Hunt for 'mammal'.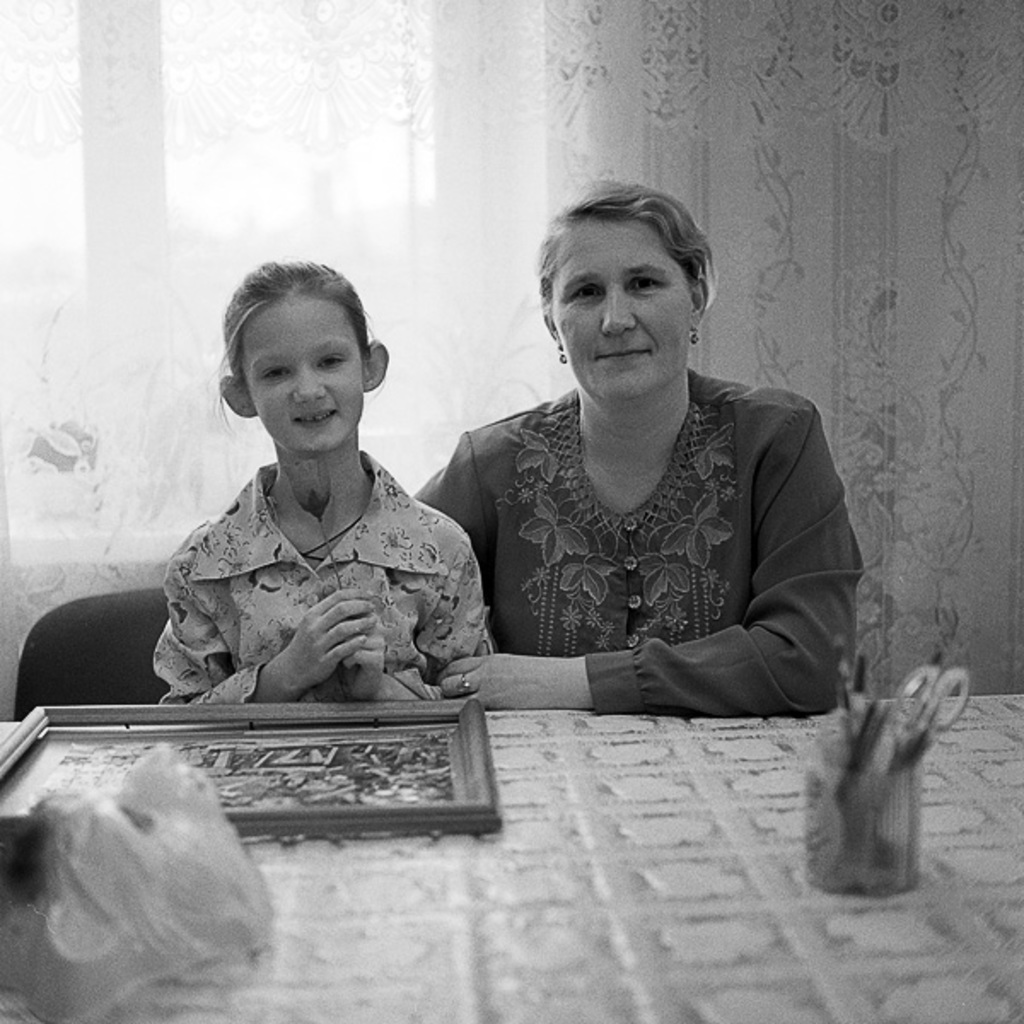
Hunted down at bbox=(121, 287, 536, 722).
